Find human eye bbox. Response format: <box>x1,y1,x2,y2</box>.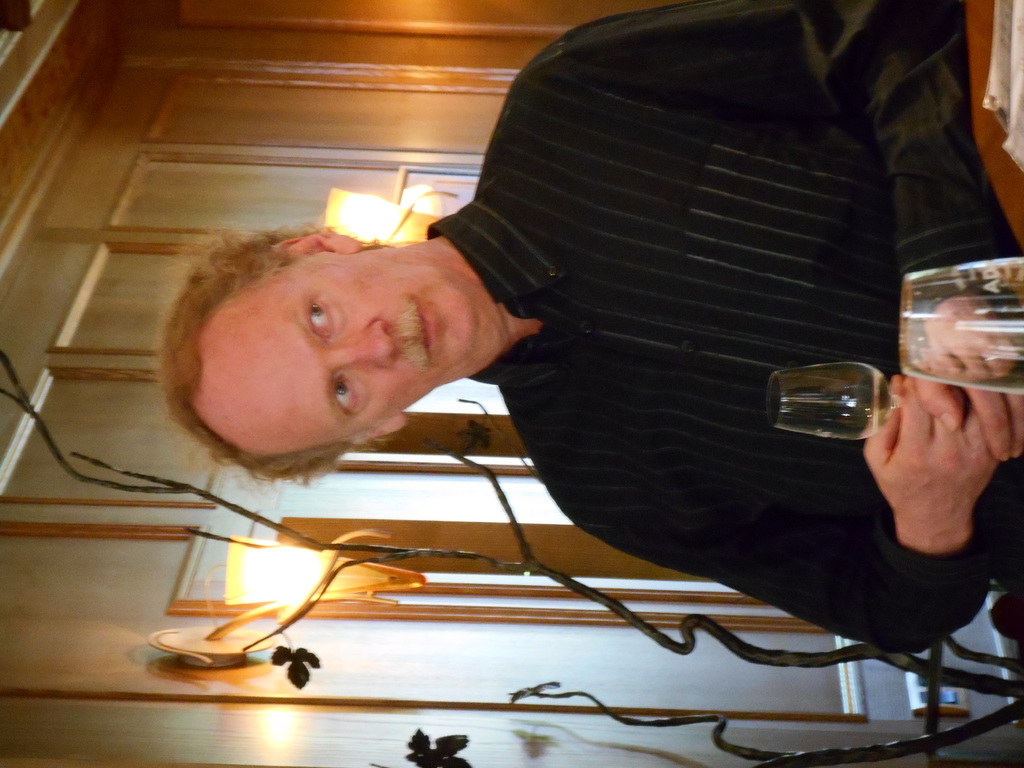
<box>305,293,336,343</box>.
